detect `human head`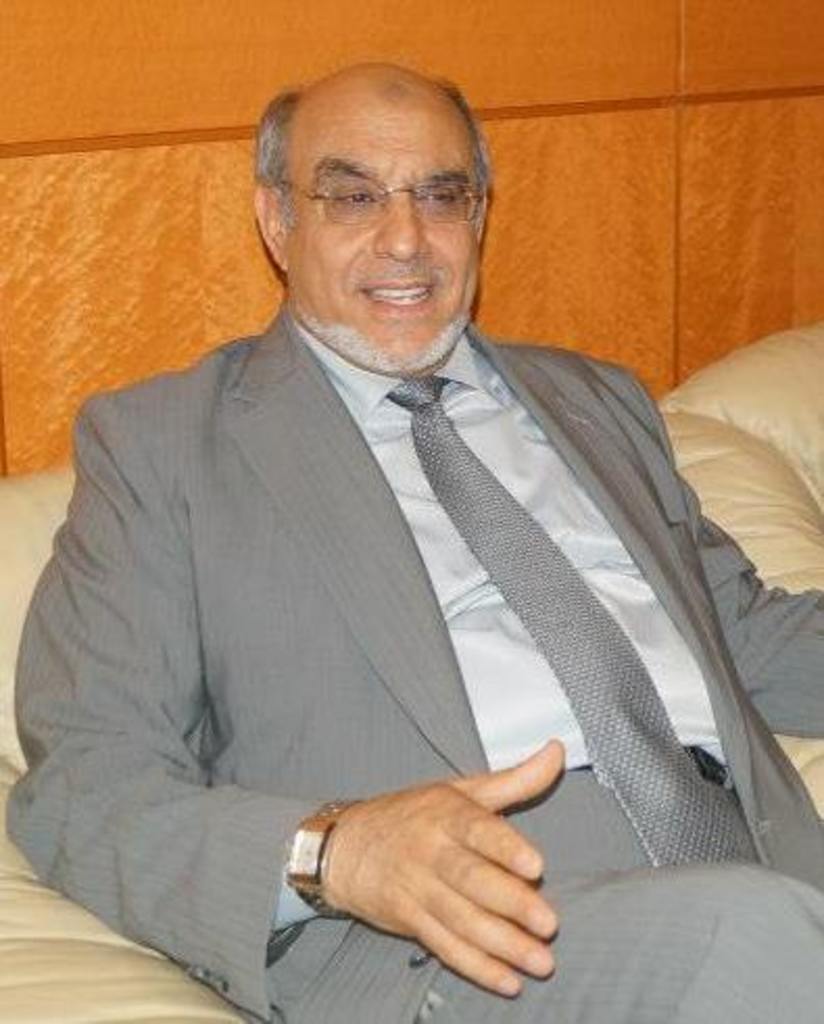
rect(259, 58, 509, 340)
